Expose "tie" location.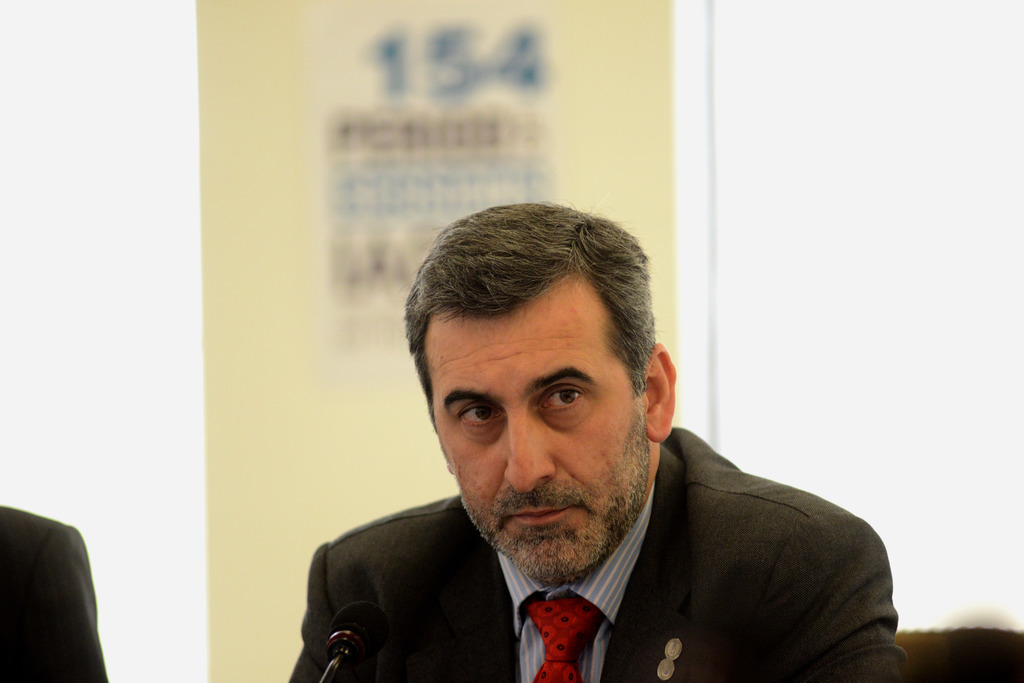
Exposed at locate(518, 604, 598, 682).
